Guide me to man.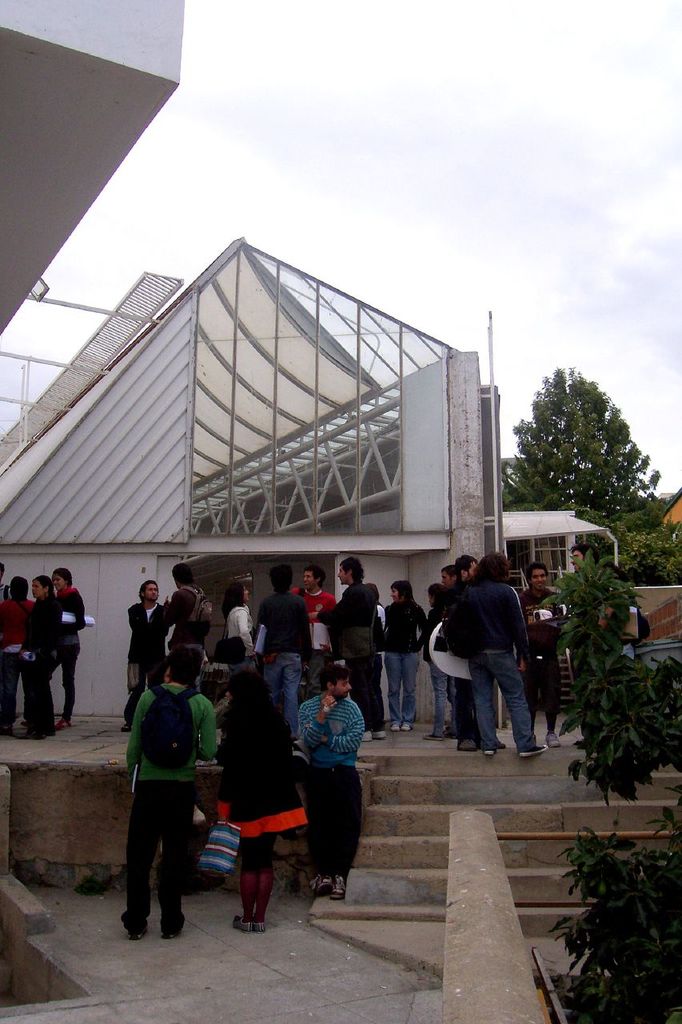
Guidance: select_region(438, 566, 462, 735).
